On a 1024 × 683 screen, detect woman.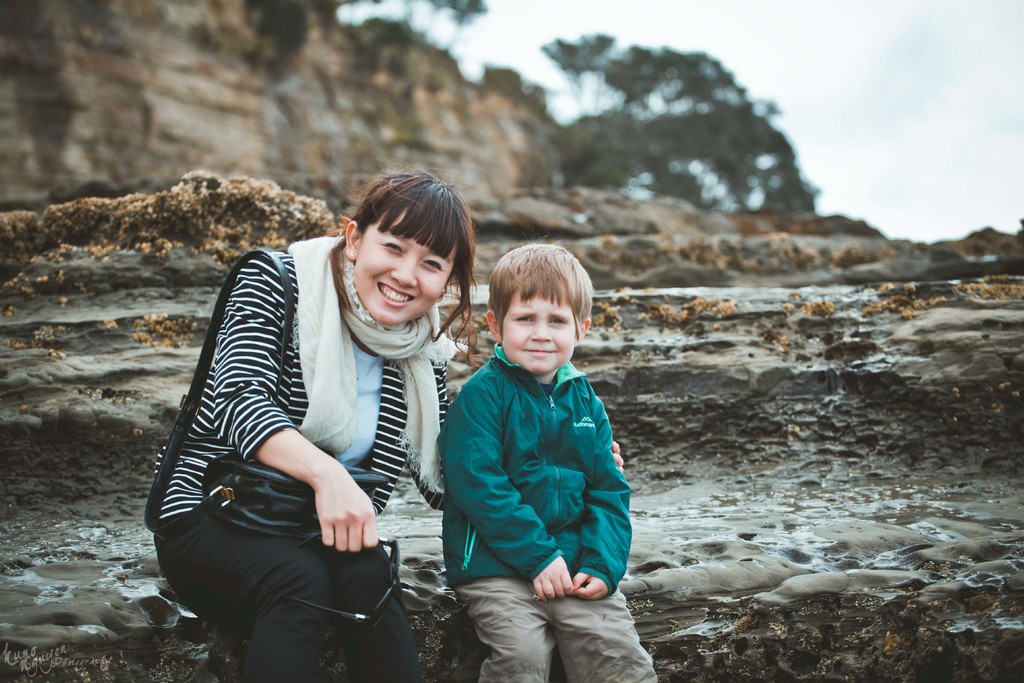
bbox(222, 159, 594, 677).
